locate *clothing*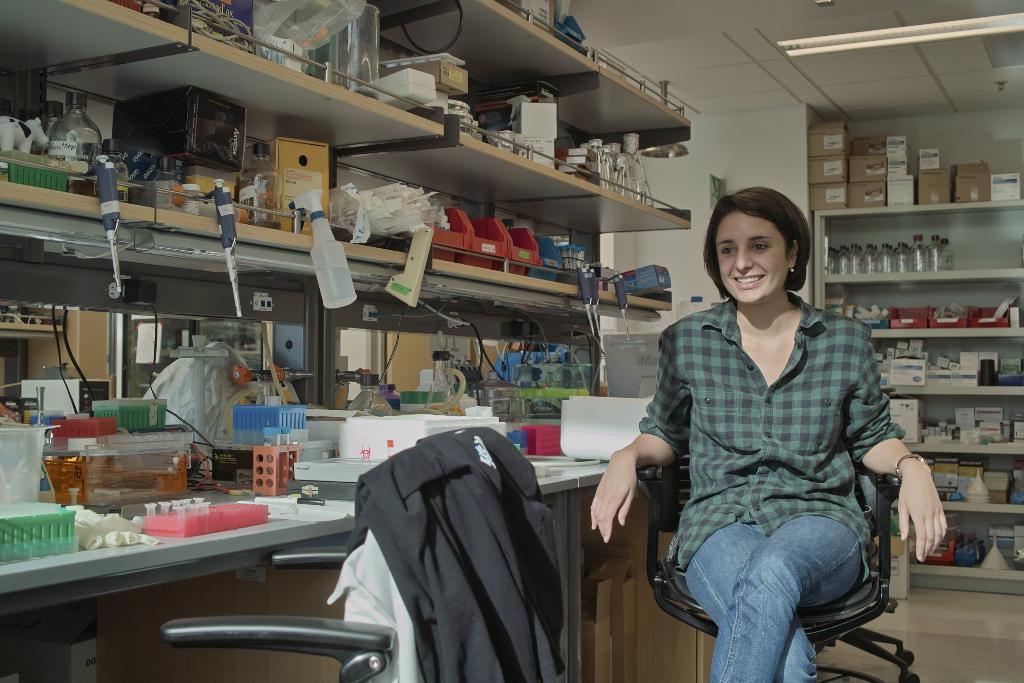
select_region(634, 286, 904, 682)
